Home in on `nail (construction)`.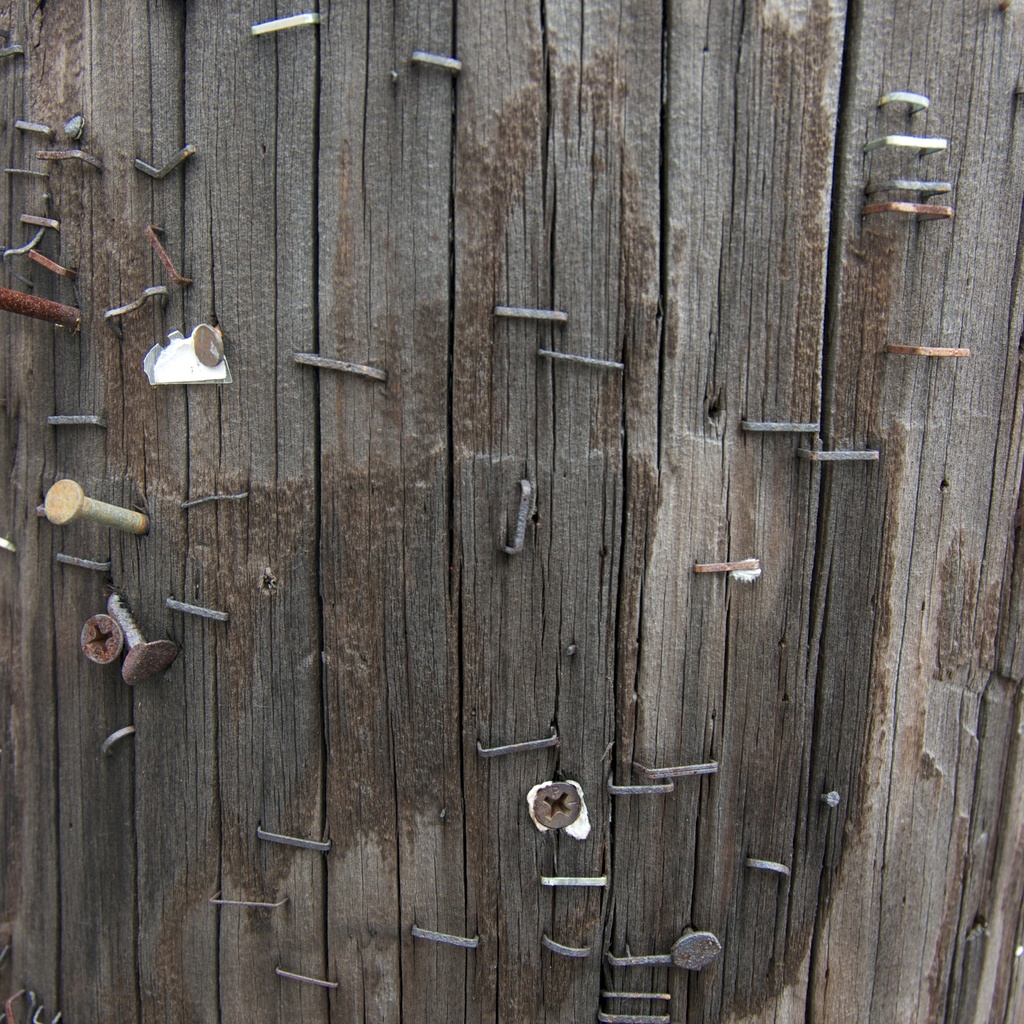
Homed in at <box>675,929,717,968</box>.
